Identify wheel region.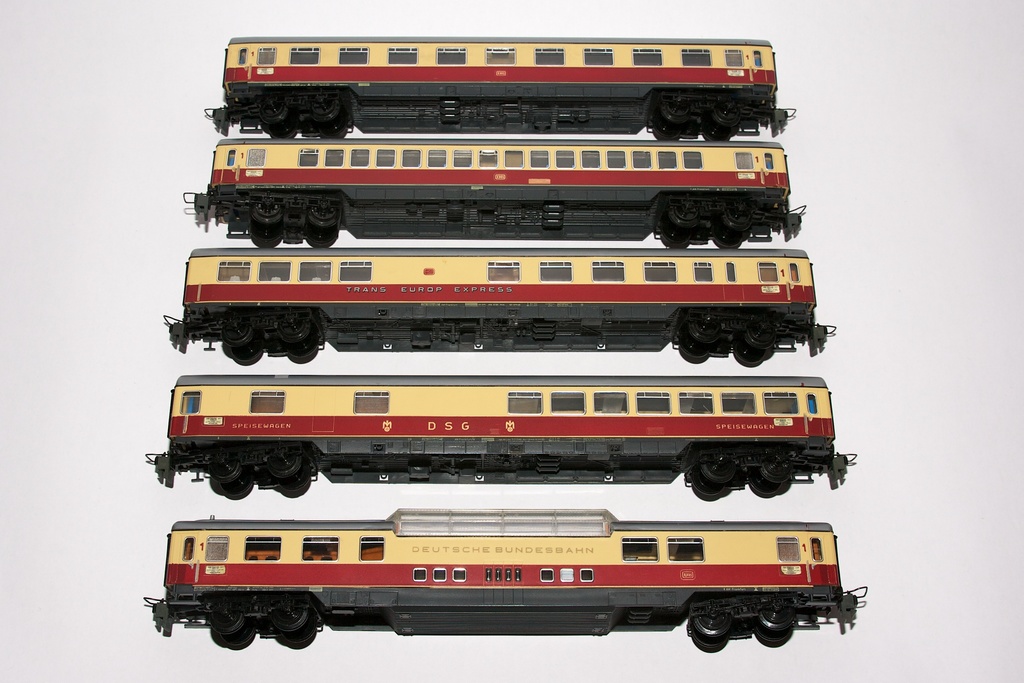
Region: (652, 120, 679, 140).
